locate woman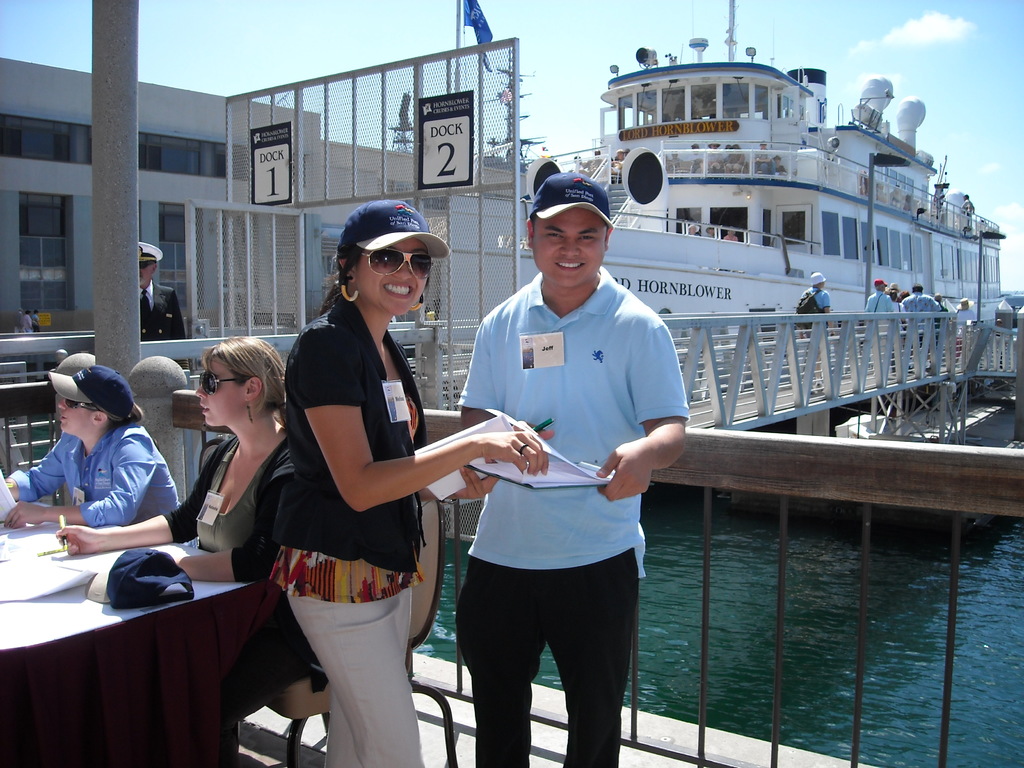
[0,365,178,535]
